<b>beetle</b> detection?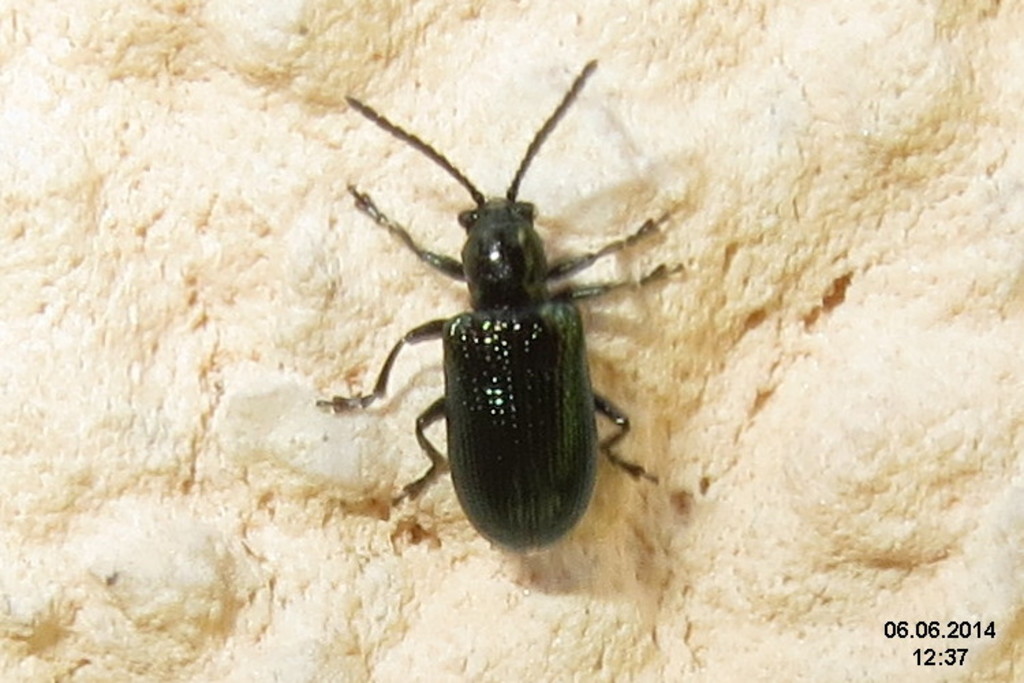
bbox=(333, 60, 669, 600)
